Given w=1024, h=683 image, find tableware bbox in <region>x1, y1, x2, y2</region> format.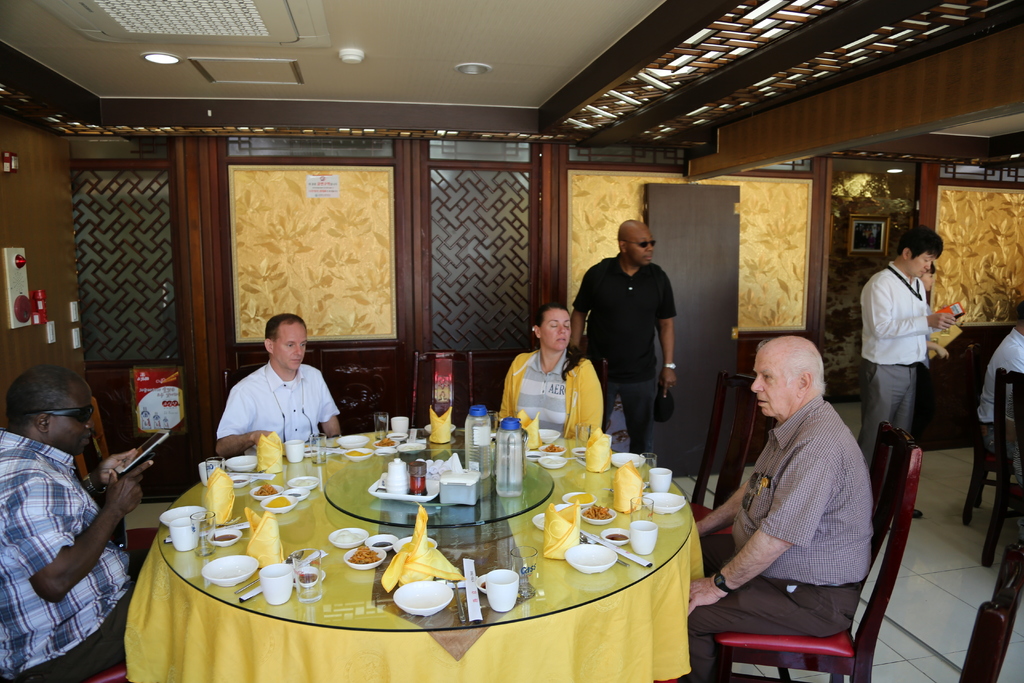
<region>260, 493, 300, 514</region>.
